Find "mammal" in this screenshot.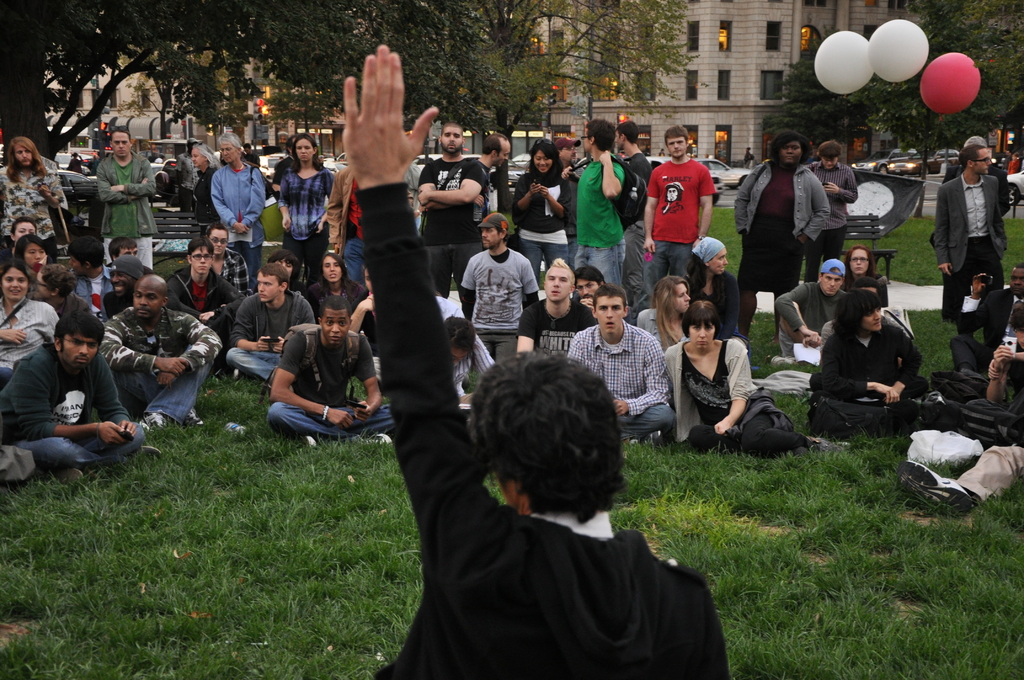
The bounding box for "mammal" is bbox(770, 255, 847, 371).
